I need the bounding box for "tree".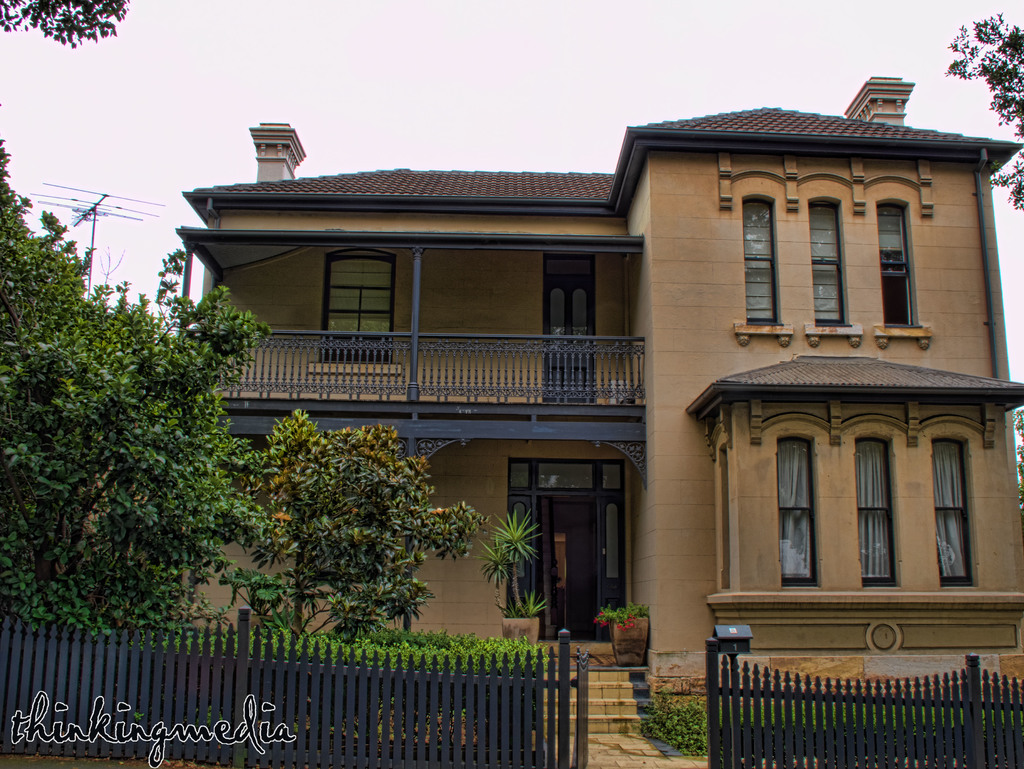
Here it is: locate(932, 10, 1023, 212).
